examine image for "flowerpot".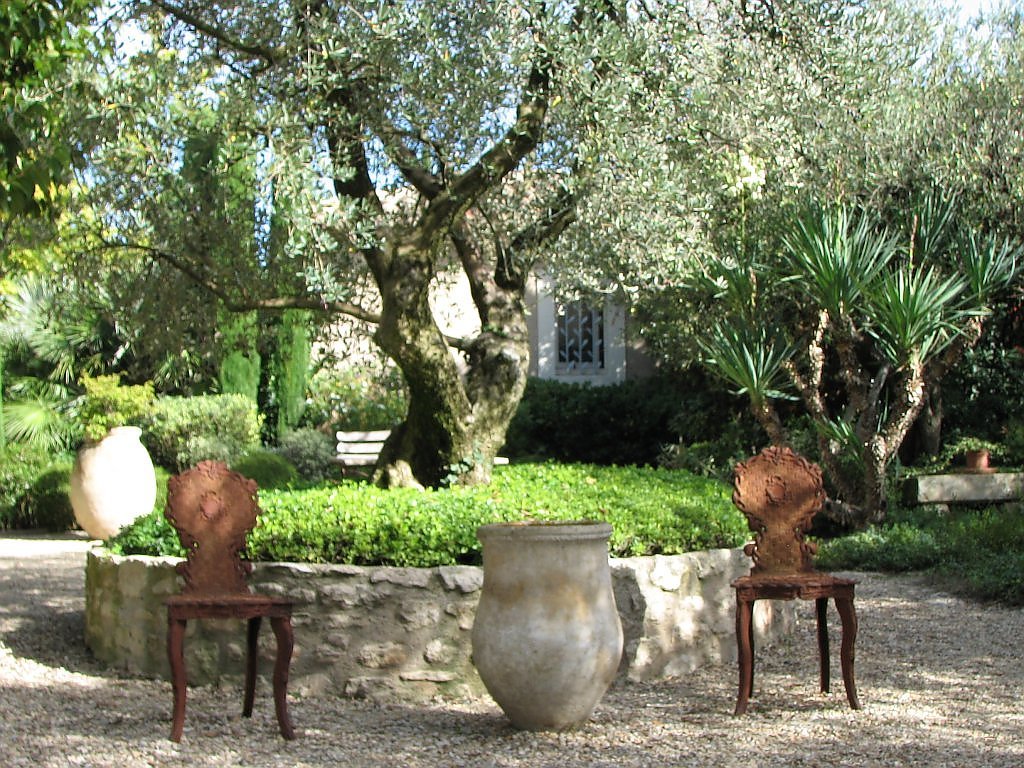
Examination result: bbox=(964, 449, 993, 466).
